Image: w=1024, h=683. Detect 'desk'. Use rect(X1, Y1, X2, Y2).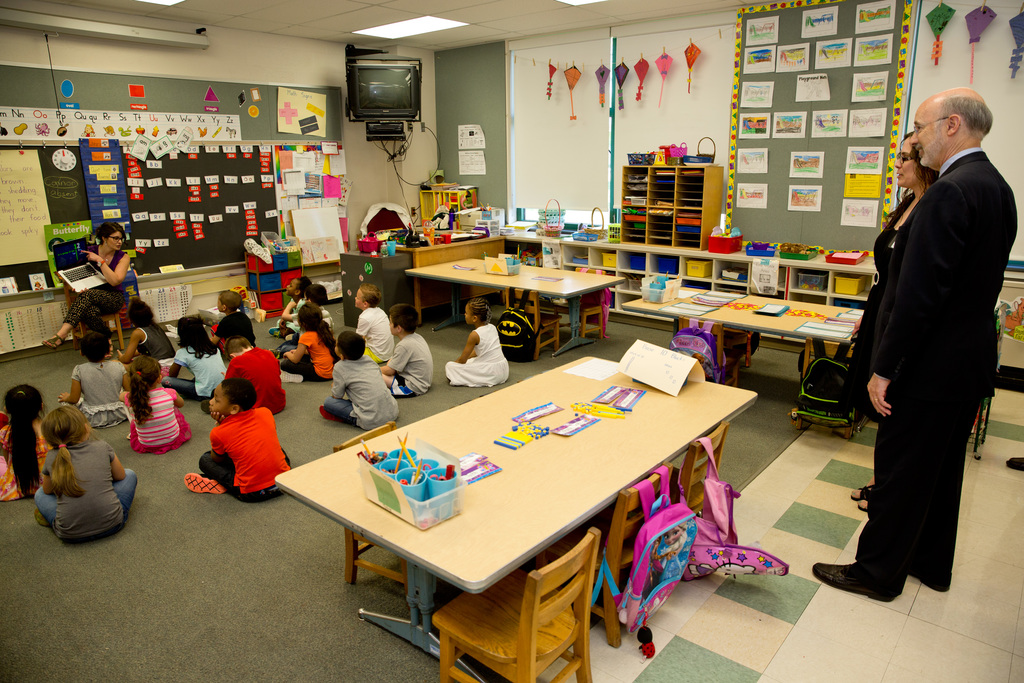
rect(377, 220, 509, 330).
